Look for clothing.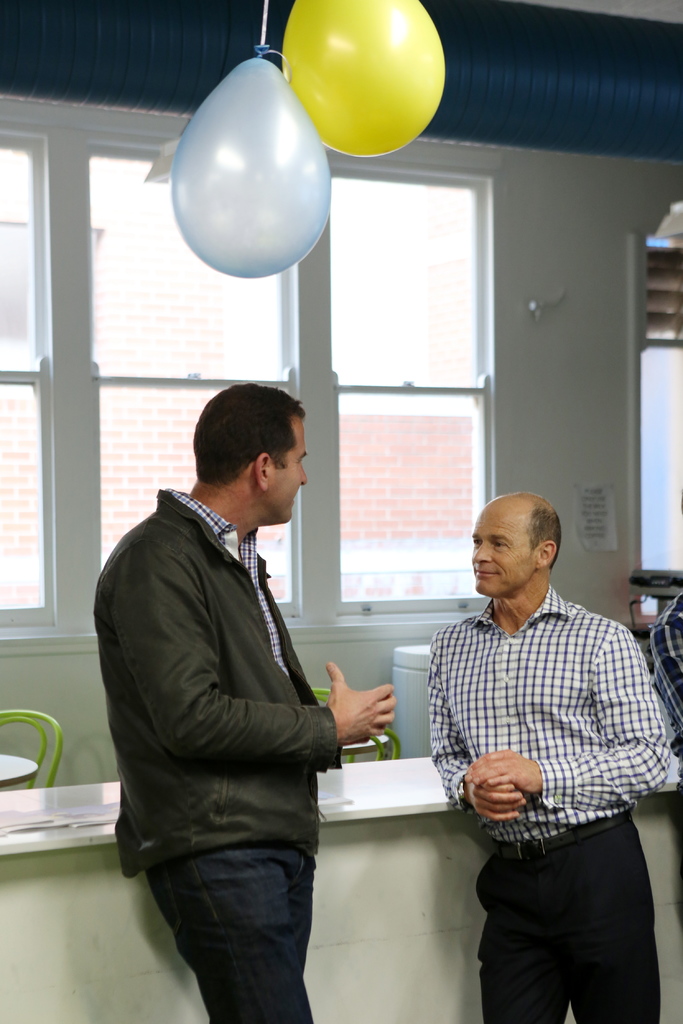
Found: (x1=95, y1=488, x2=340, y2=1023).
